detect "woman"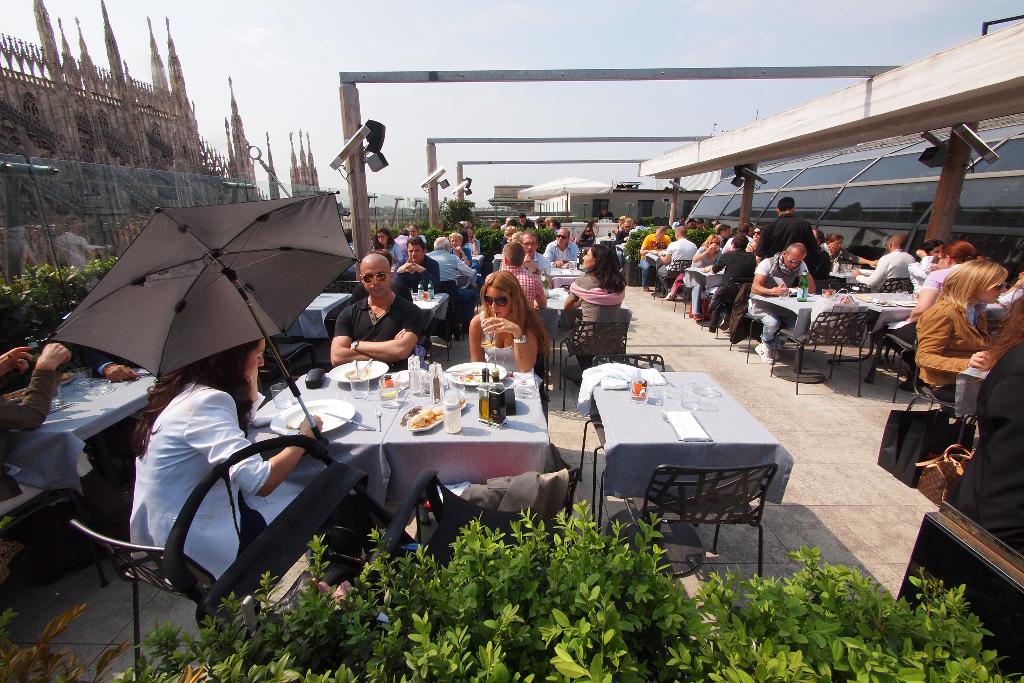
l=374, t=227, r=404, b=267
